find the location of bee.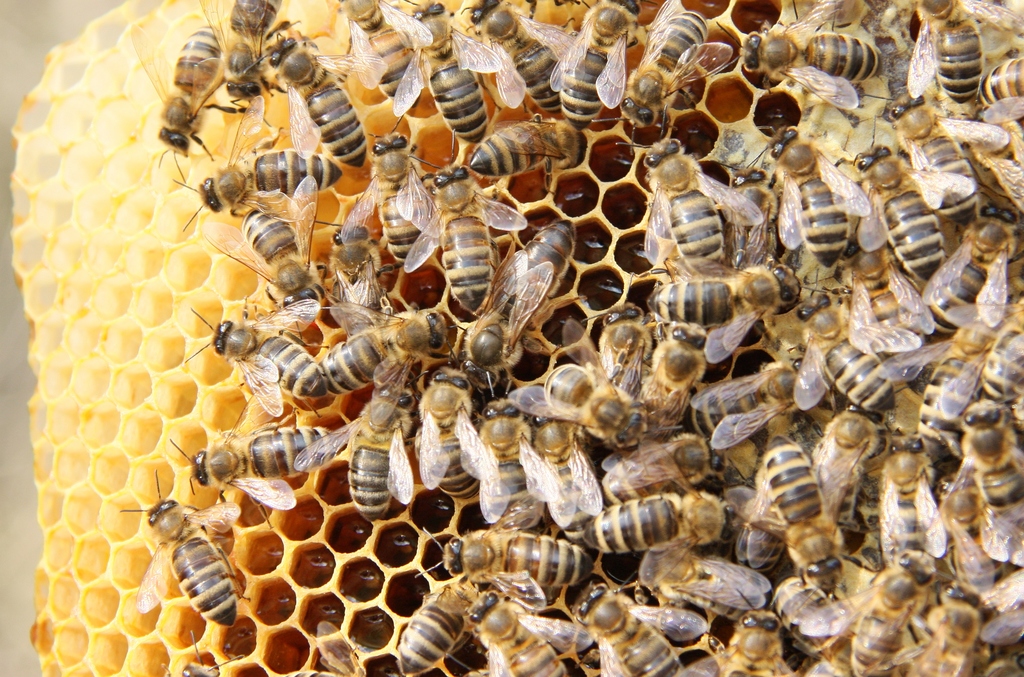
Location: <bbox>818, 550, 949, 676</bbox>.
